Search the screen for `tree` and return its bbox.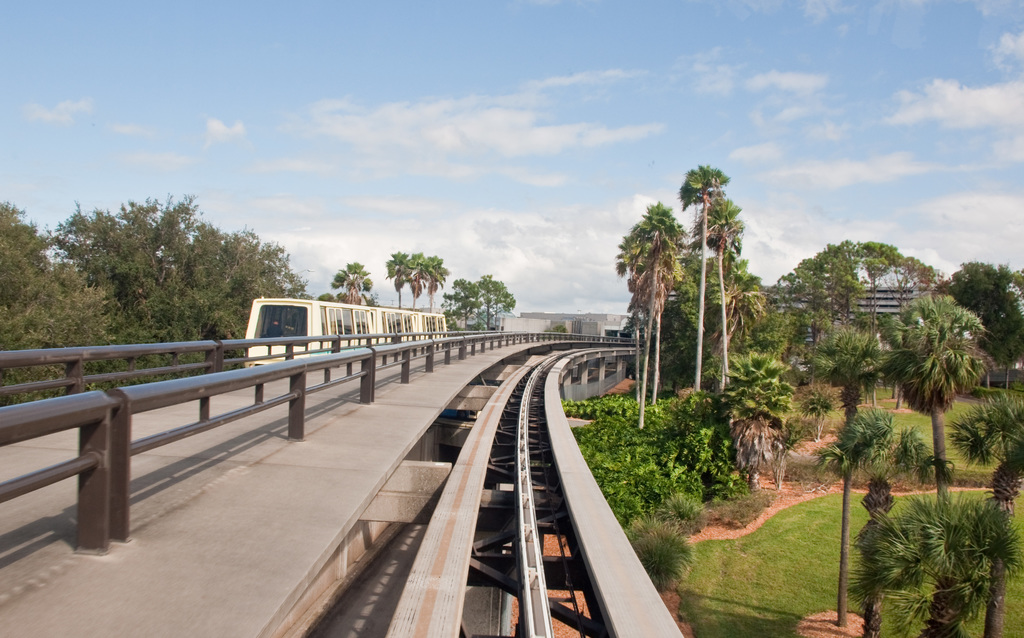
Found: x1=800 y1=389 x2=840 y2=444.
